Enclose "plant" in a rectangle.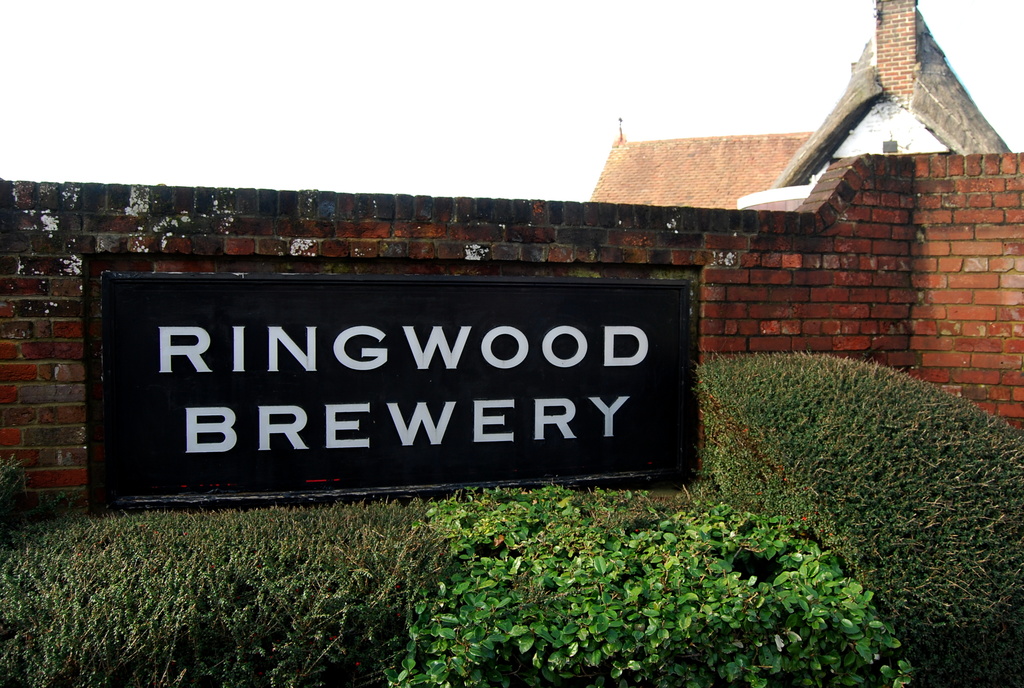
<box>0,502,458,687</box>.
